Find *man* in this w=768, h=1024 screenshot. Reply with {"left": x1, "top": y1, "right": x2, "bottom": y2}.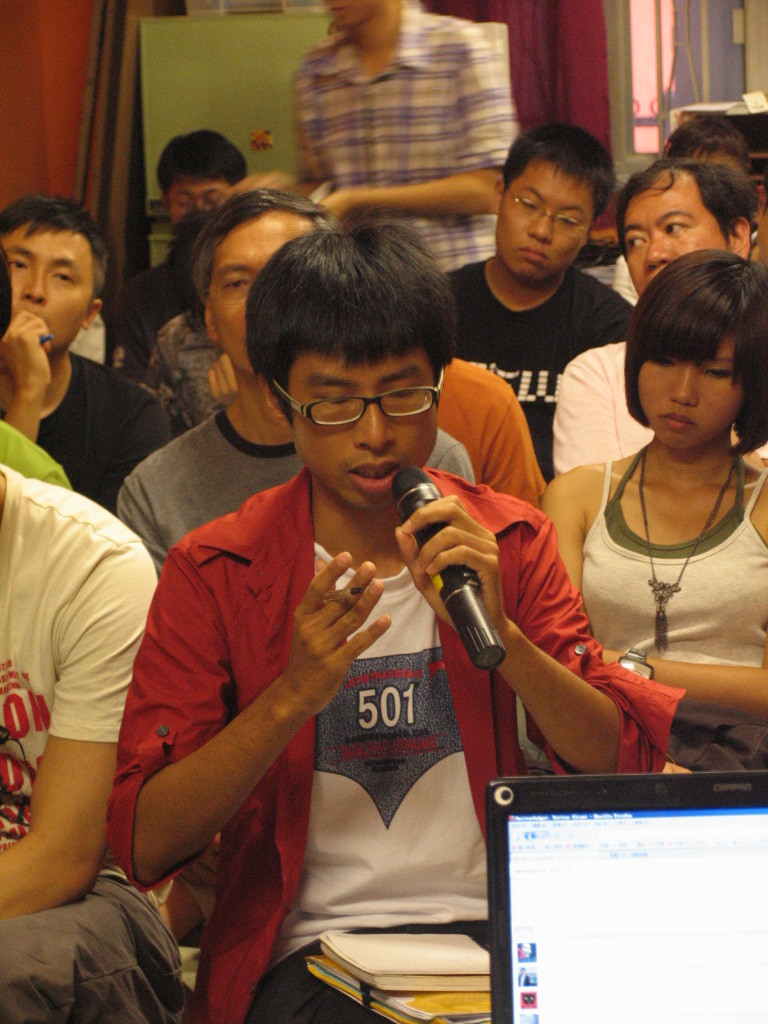
{"left": 112, "top": 184, "right": 520, "bottom": 870}.
